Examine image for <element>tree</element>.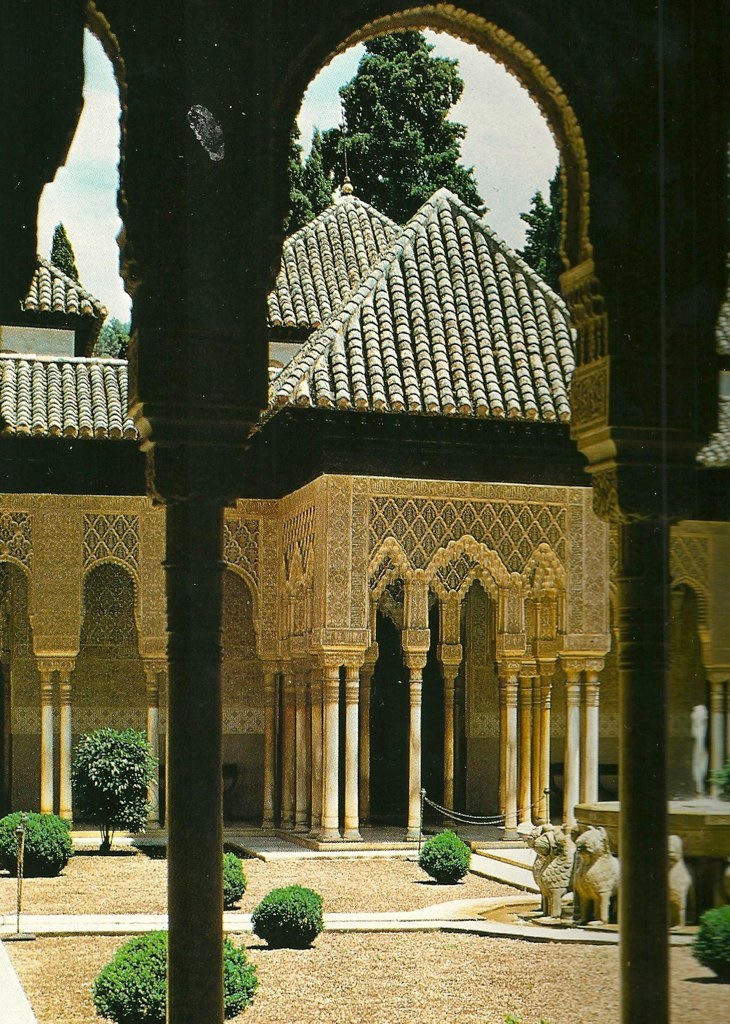
Examination result: crop(312, 13, 487, 220).
